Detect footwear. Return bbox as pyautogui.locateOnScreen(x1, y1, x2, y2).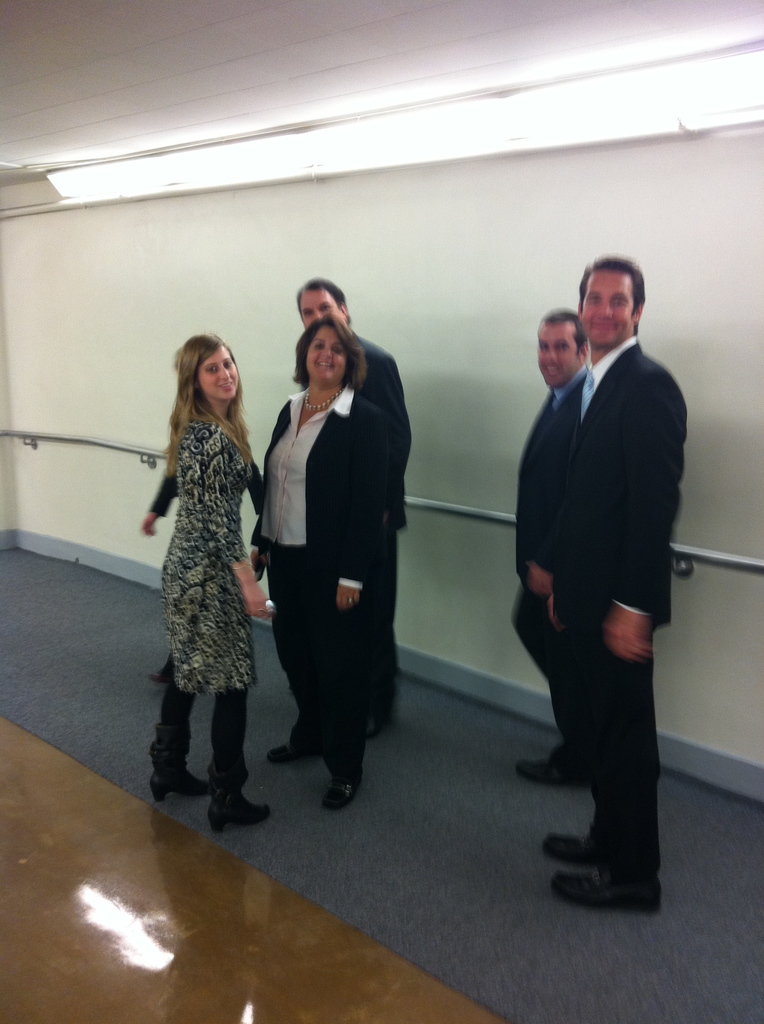
pyautogui.locateOnScreen(541, 833, 610, 868).
